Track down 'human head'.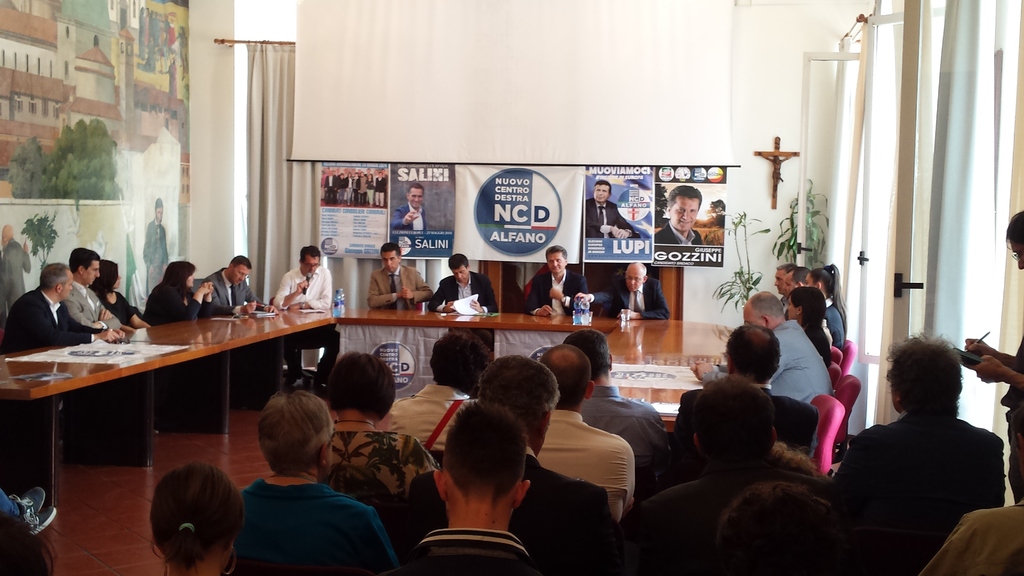
Tracked to 428,328,488,401.
